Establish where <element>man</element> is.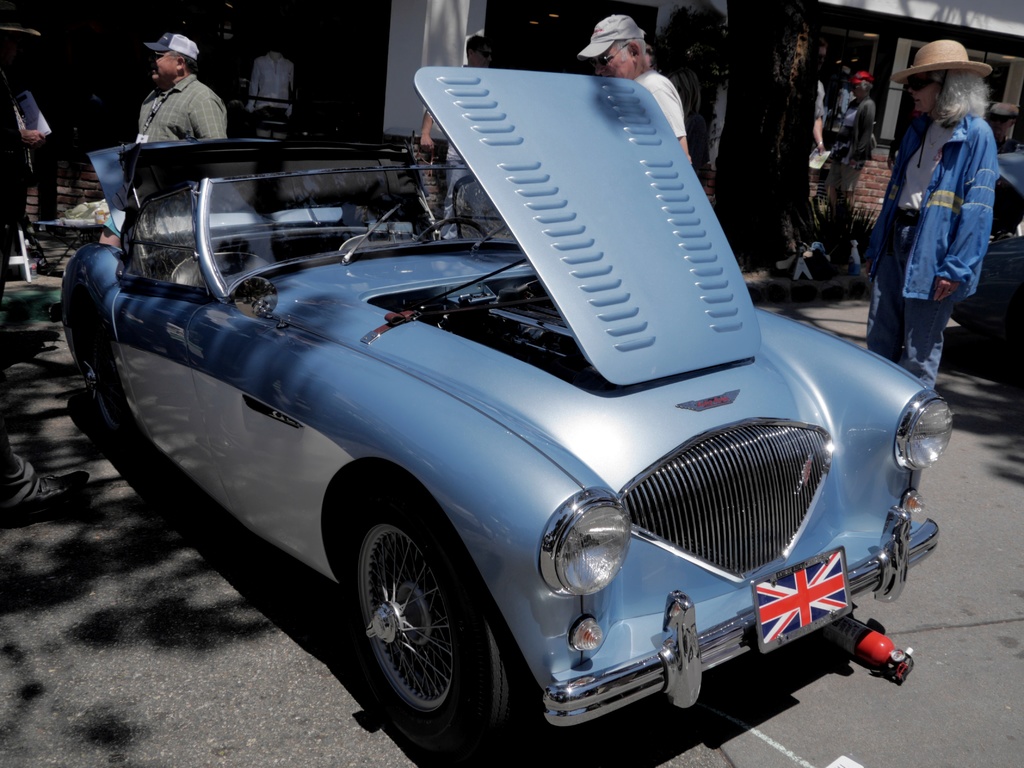
Established at [0,0,47,311].
